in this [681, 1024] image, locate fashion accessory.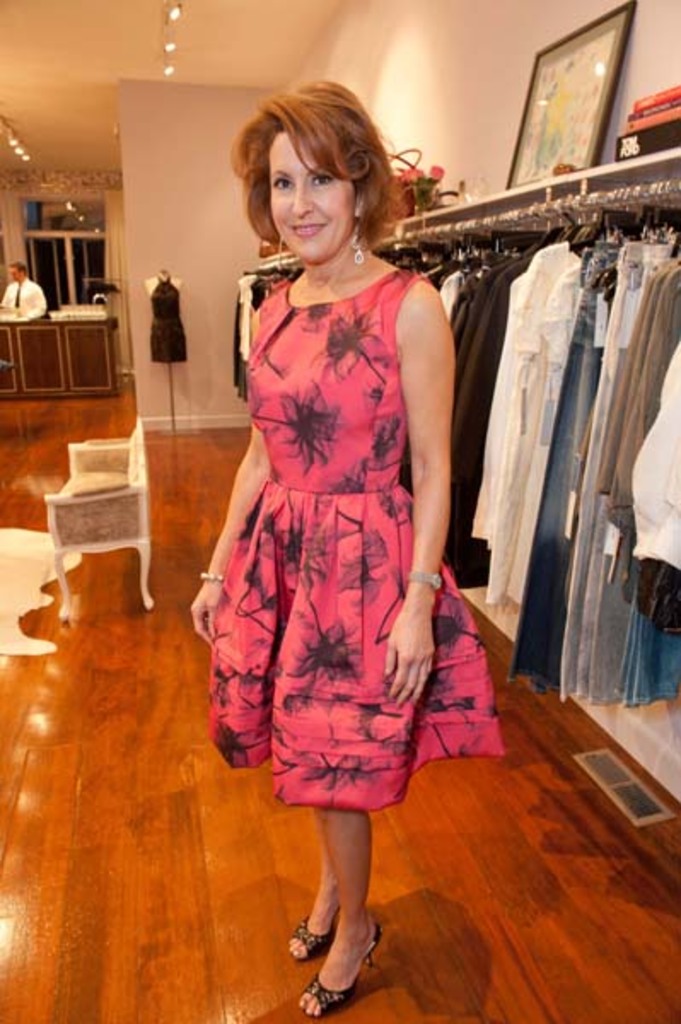
Bounding box: <region>288, 906, 336, 961</region>.
